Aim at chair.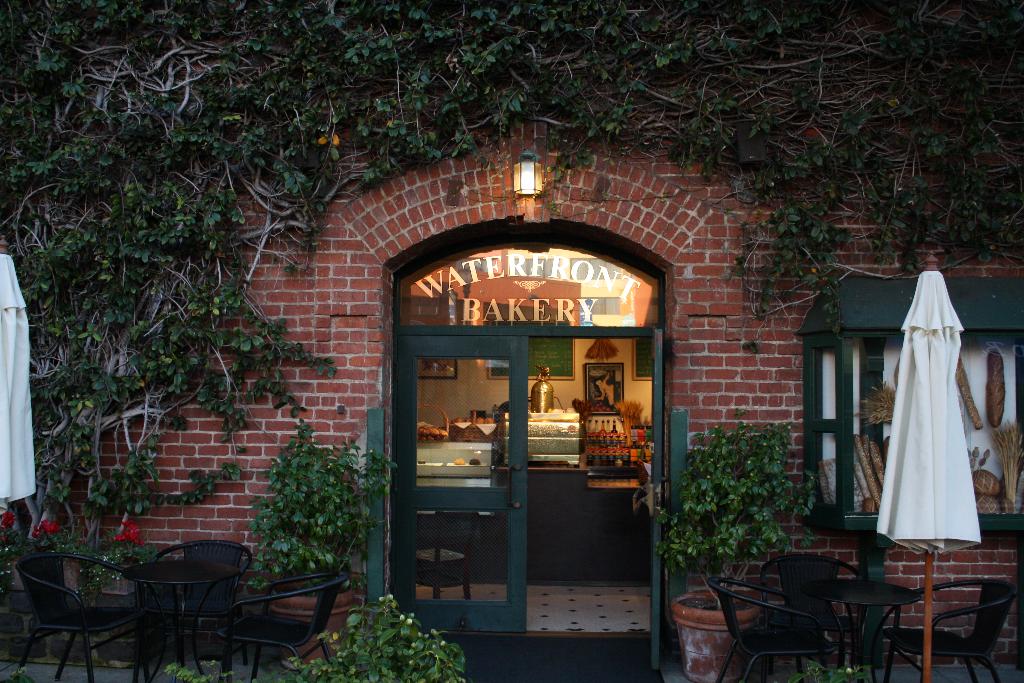
Aimed at crop(760, 551, 865, 671).
